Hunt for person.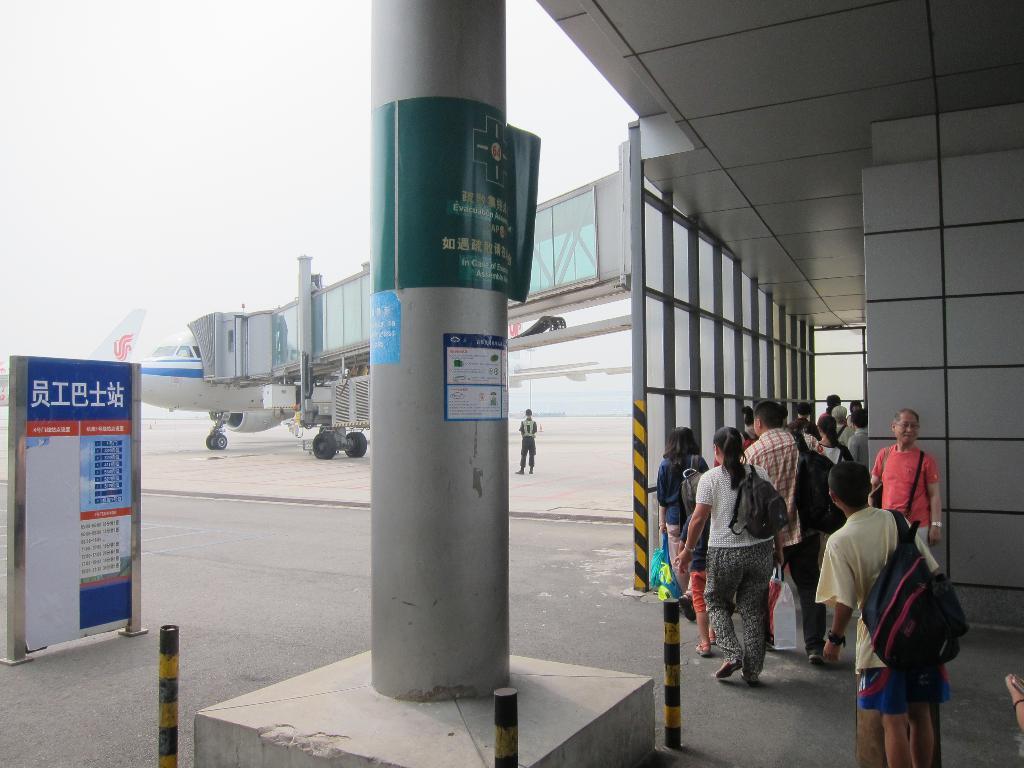
Hunted down at x1=872, y1=409, x2=943, y2=550.
